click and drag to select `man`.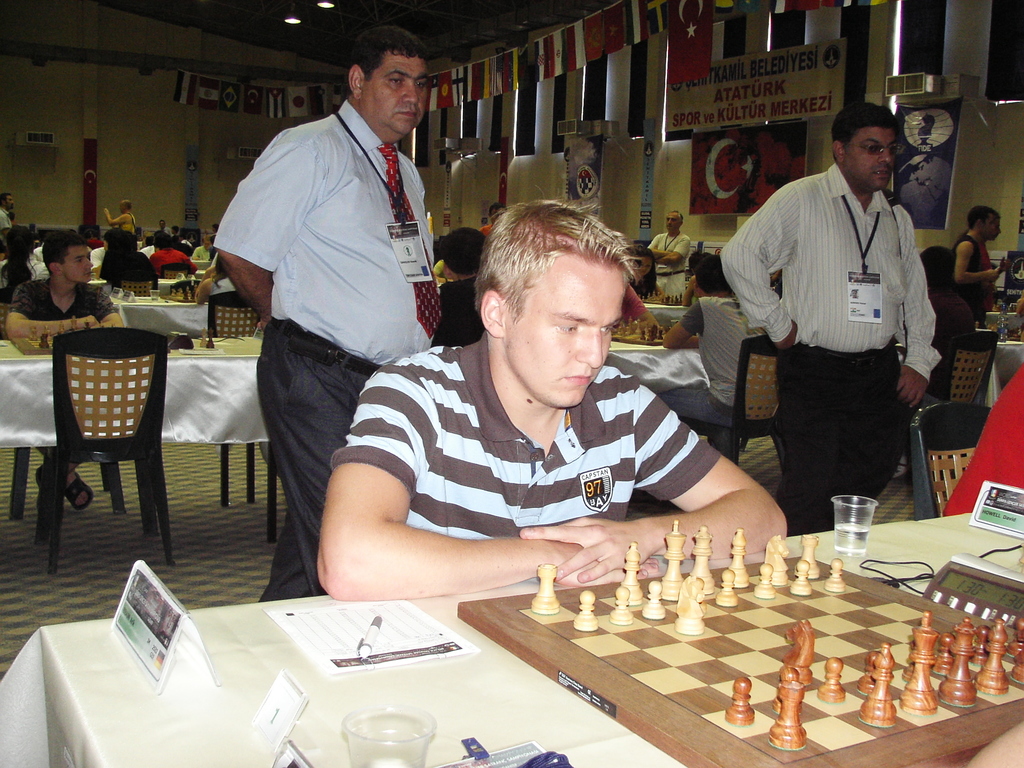
Selection: [x1=0, y1=193, x2=20, y2=230].
